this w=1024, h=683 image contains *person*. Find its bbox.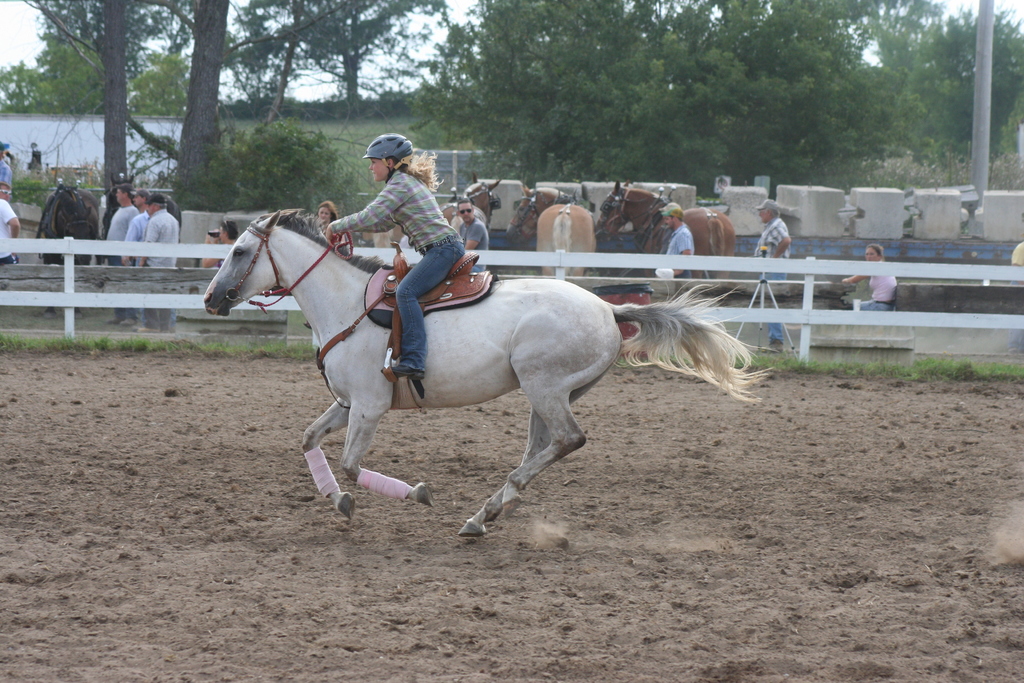
(138,194,180,331).
